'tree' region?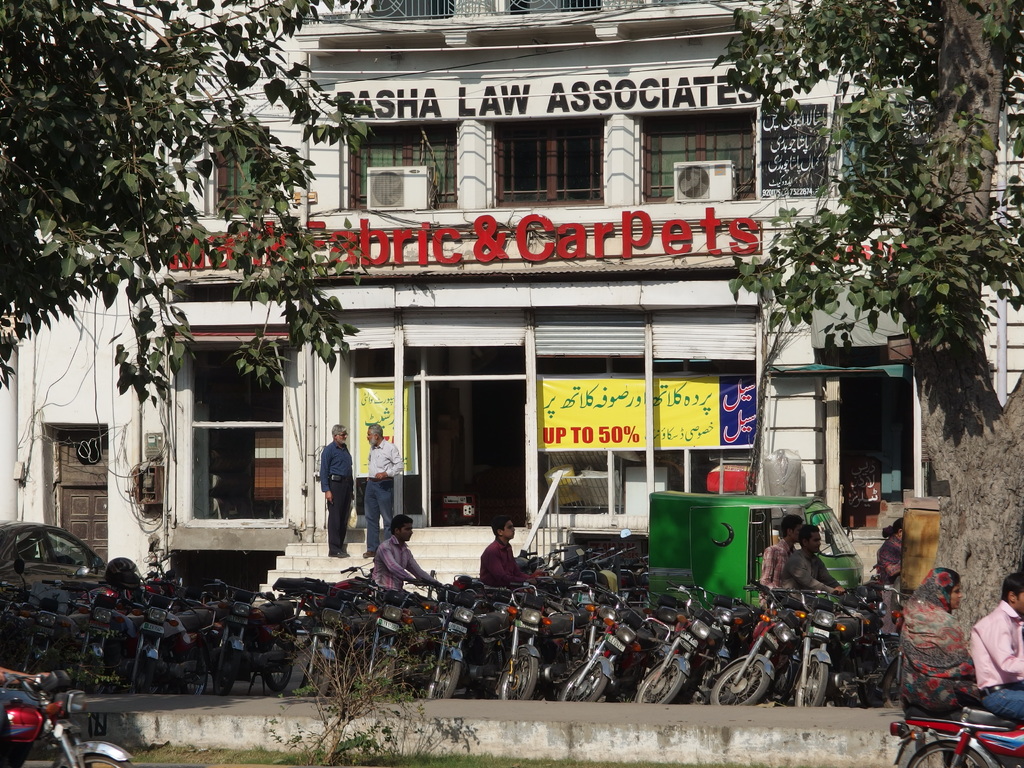
697 3 1023 656
